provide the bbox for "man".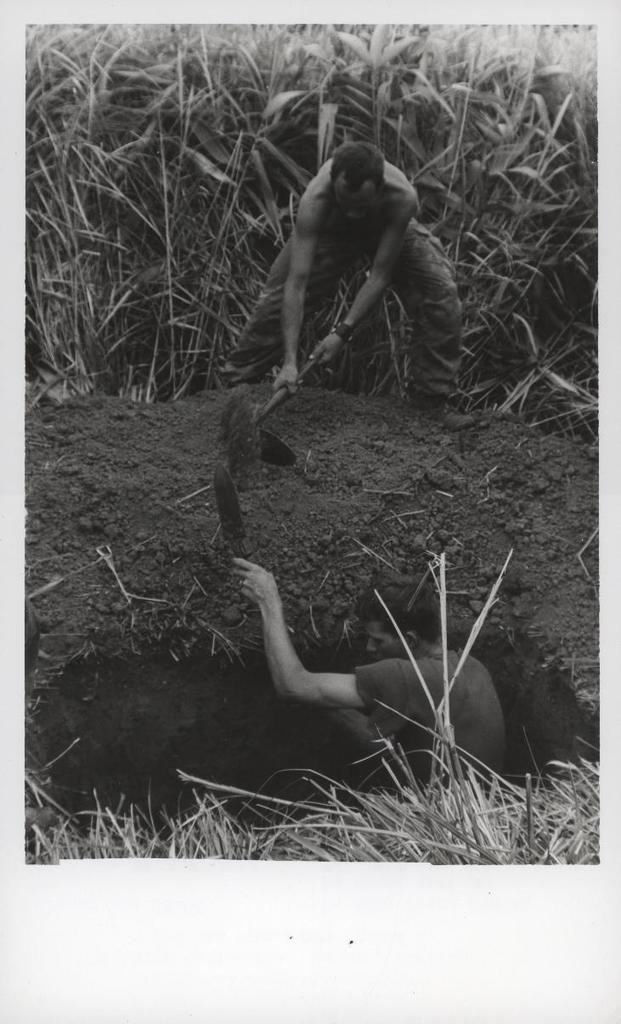
(left=247, top=153, right=477, bottom=427).
